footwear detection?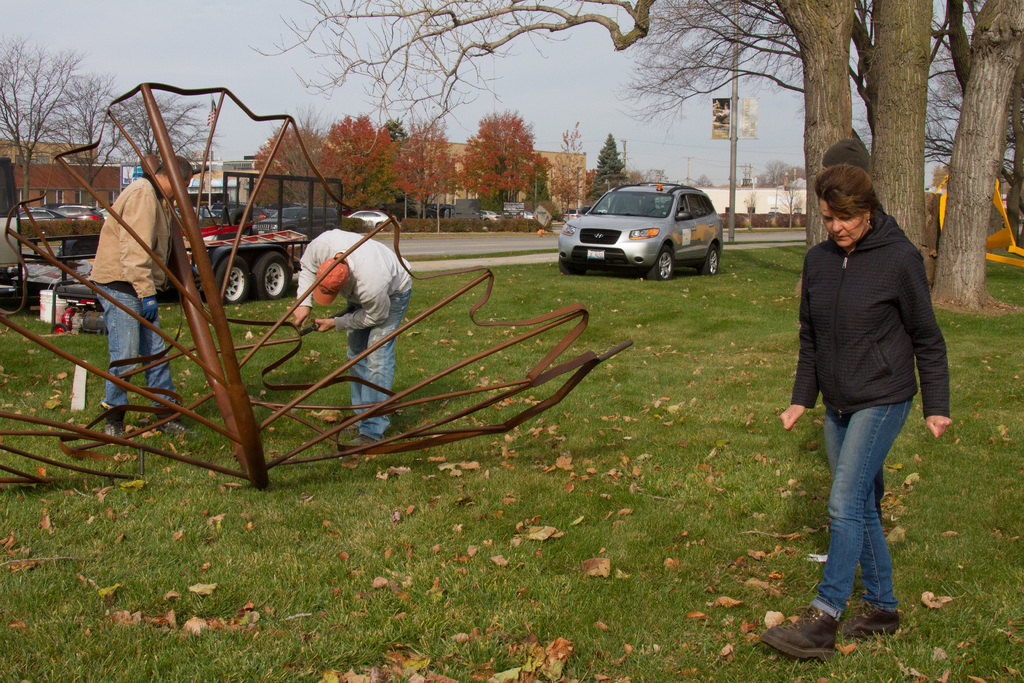
348/433/380/447
